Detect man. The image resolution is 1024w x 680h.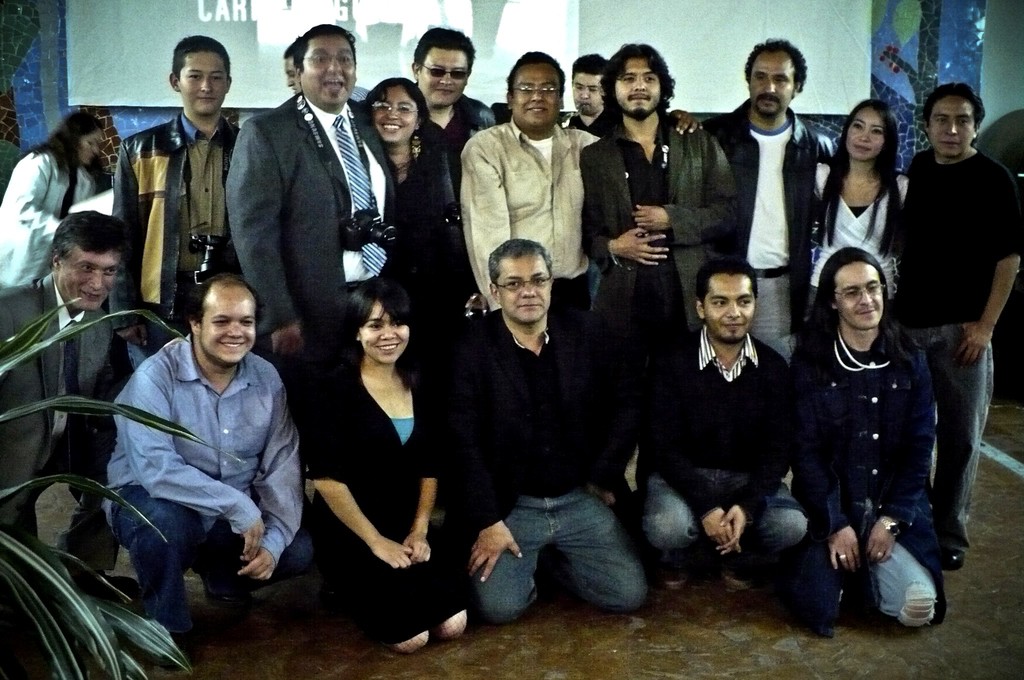
(left=790, top=243, right=950, bottom=647).
